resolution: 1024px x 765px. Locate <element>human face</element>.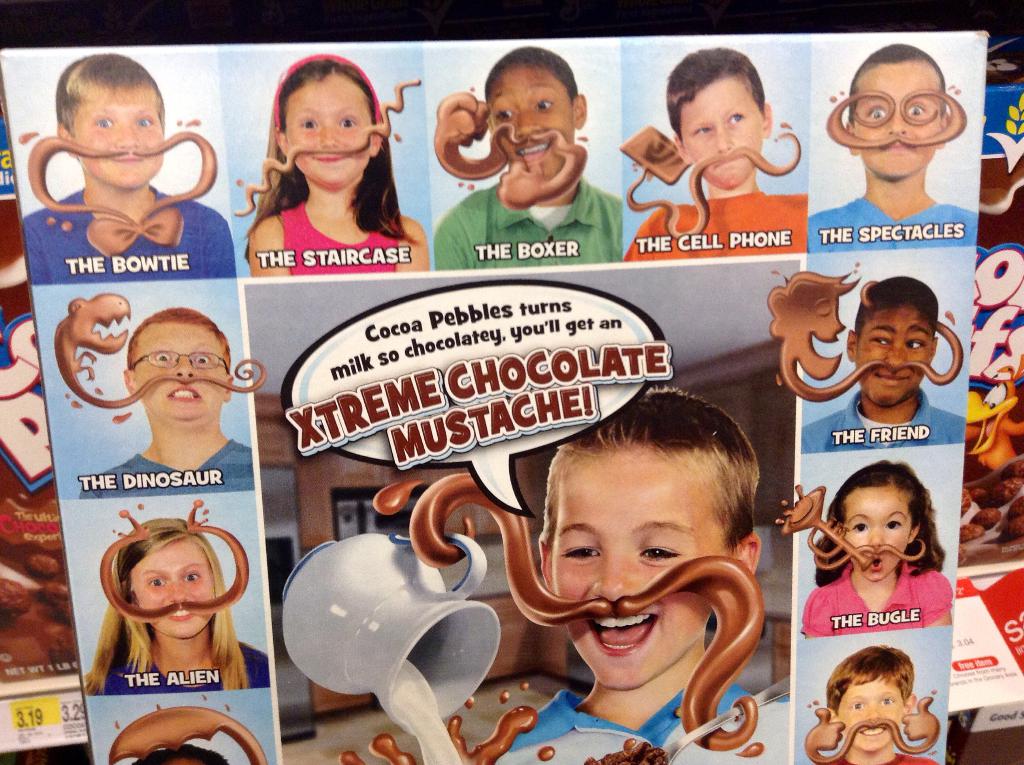
(x1=842, y1=682, x2=897, y2=746).
